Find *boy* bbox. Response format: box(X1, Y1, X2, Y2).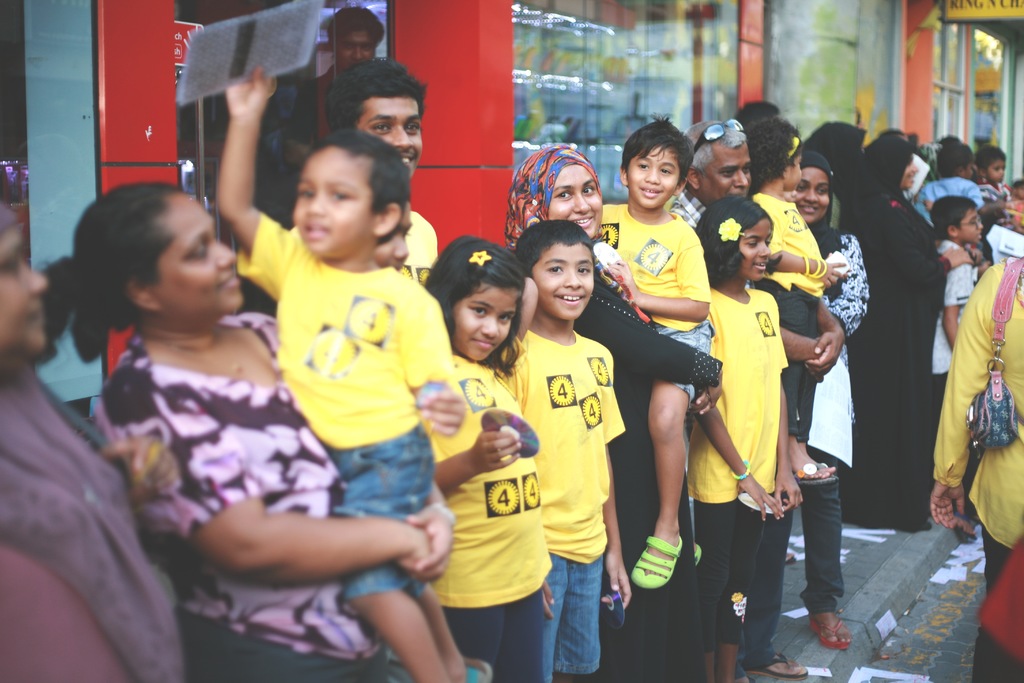
box(588, 119, 710, 591).
